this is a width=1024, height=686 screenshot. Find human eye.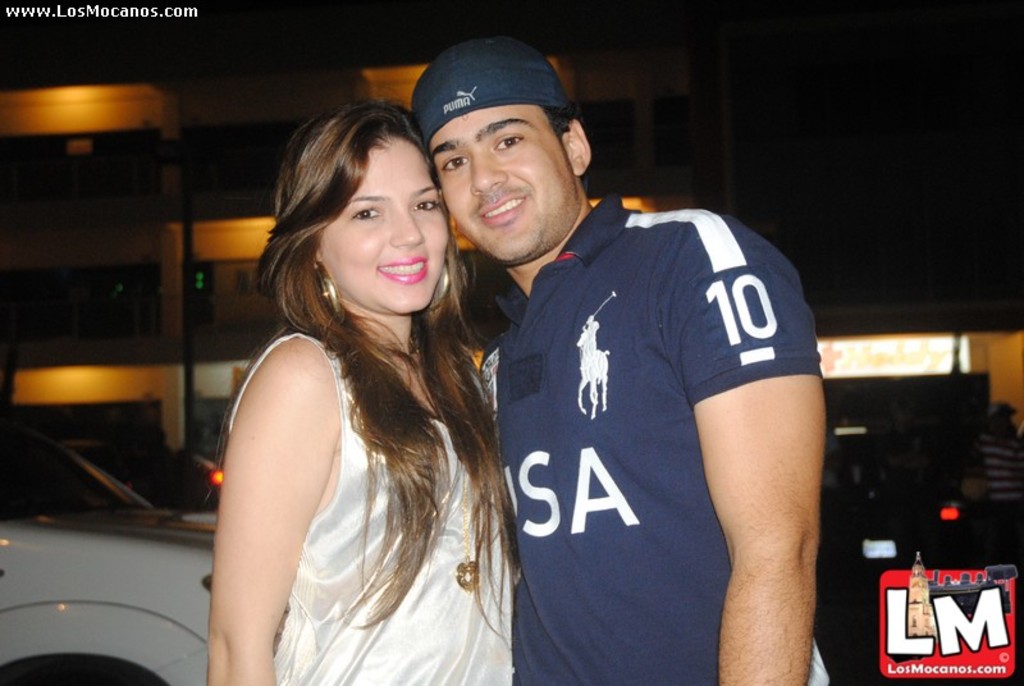
Bounding box: x1=411 y1=197 x2=442 y2=214.
